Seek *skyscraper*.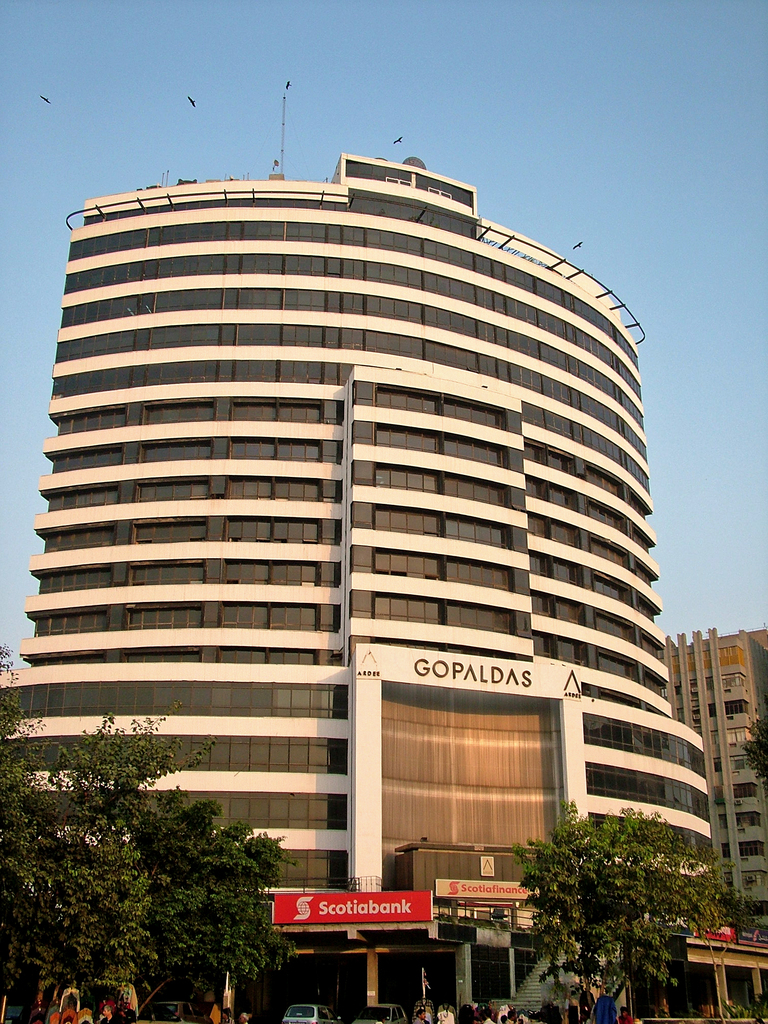
651,626,767,942.
